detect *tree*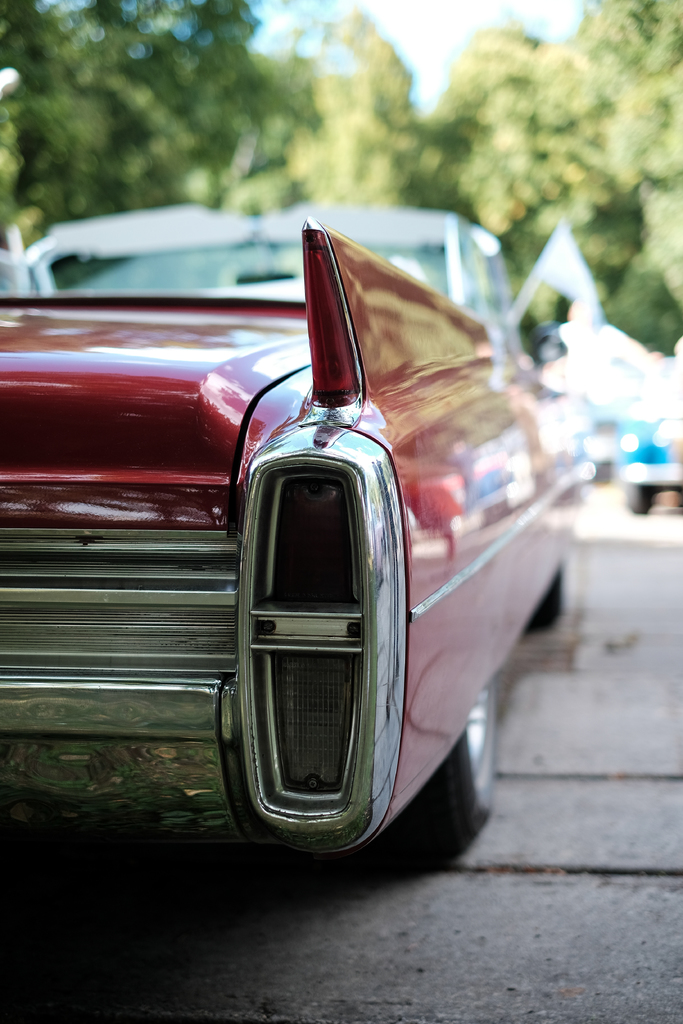
Rect(604, 250, 682, 356)
